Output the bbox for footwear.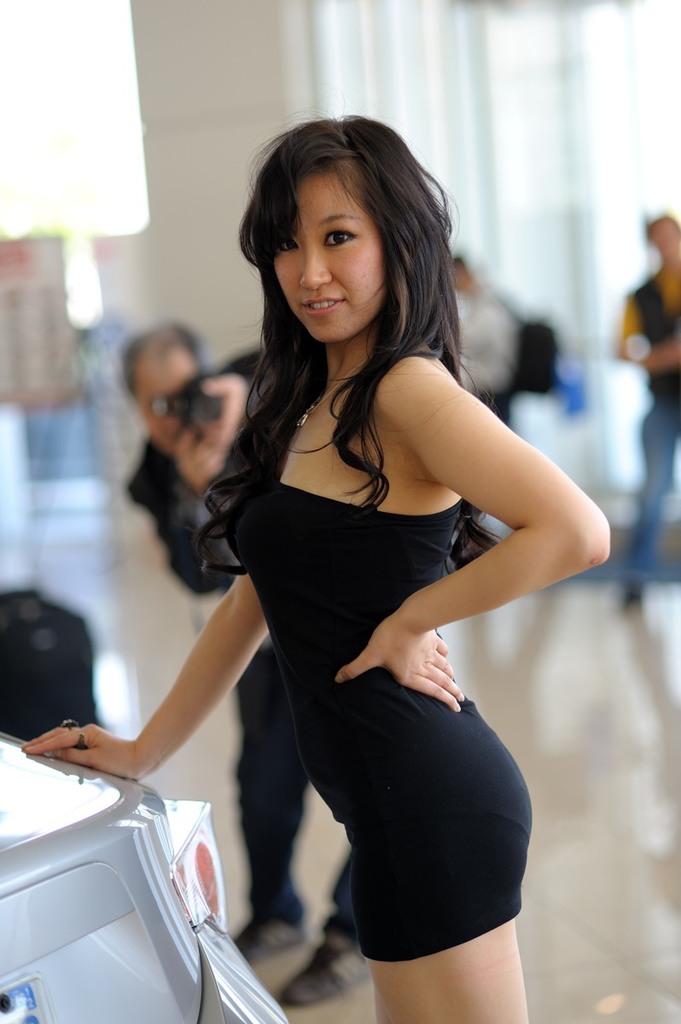
box=[275, 924, 372, 1007].
